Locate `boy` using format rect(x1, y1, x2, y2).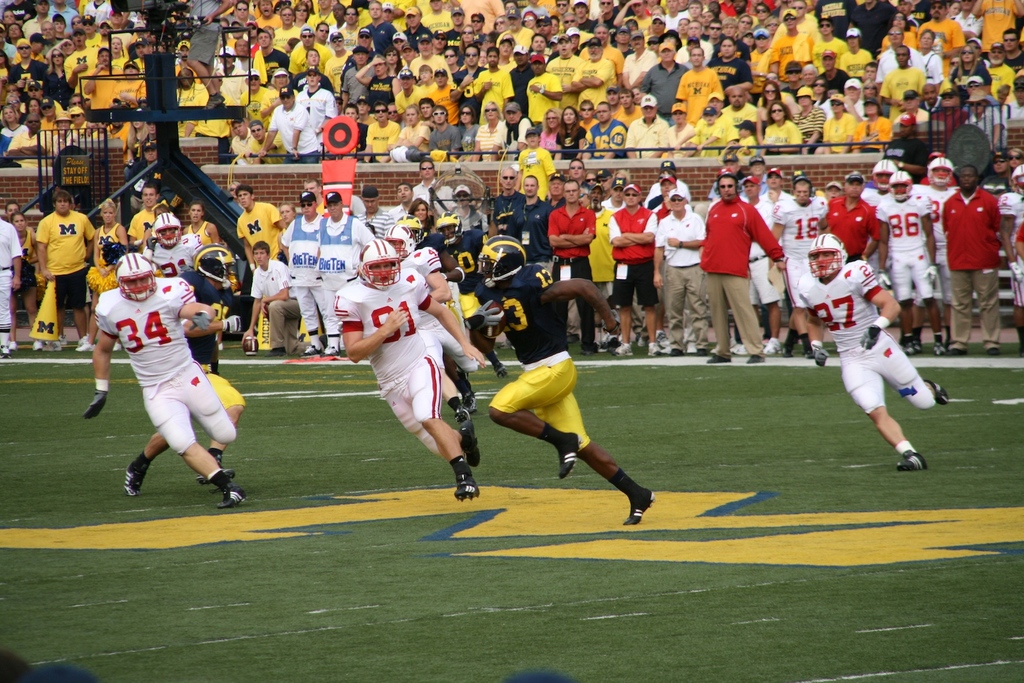
rect(516, 125, 556, 198).
